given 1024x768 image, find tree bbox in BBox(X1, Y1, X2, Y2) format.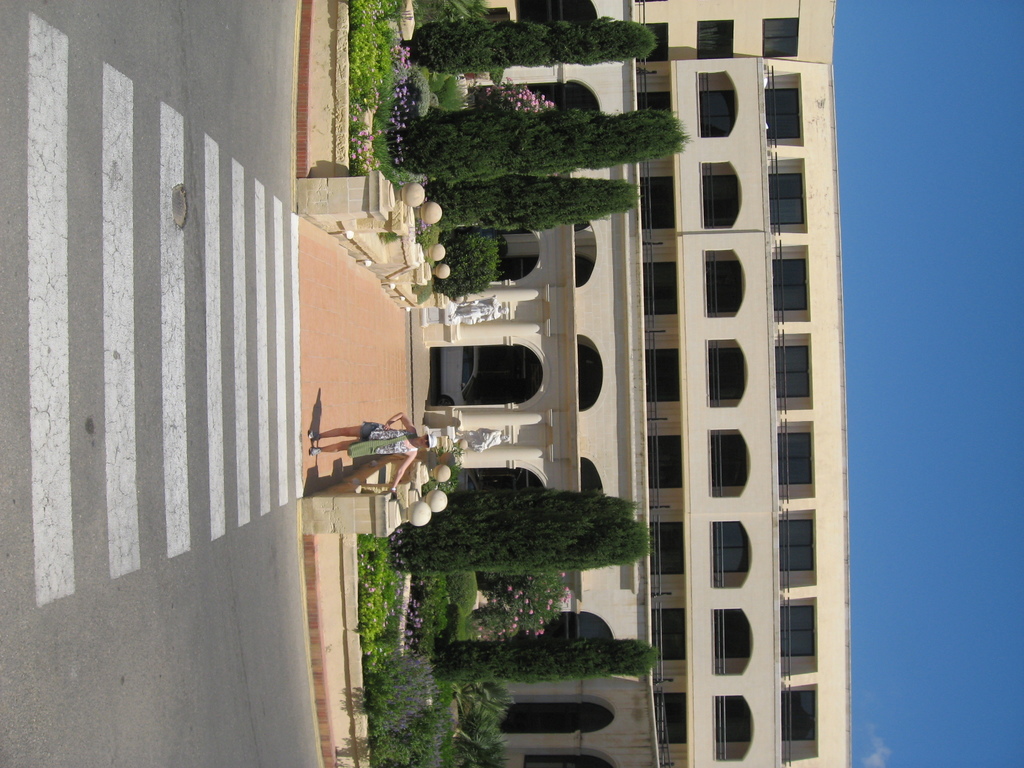
BBox(438, 634, 664, 687).
